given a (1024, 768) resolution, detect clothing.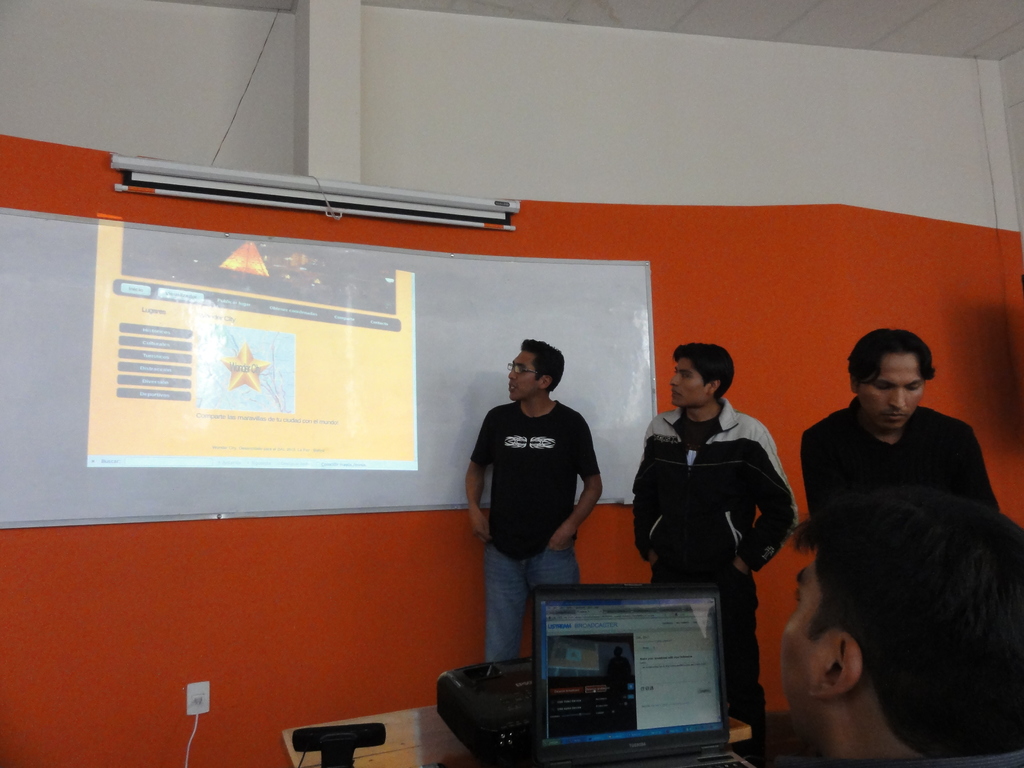
crop(627, 397, 813, 744).
